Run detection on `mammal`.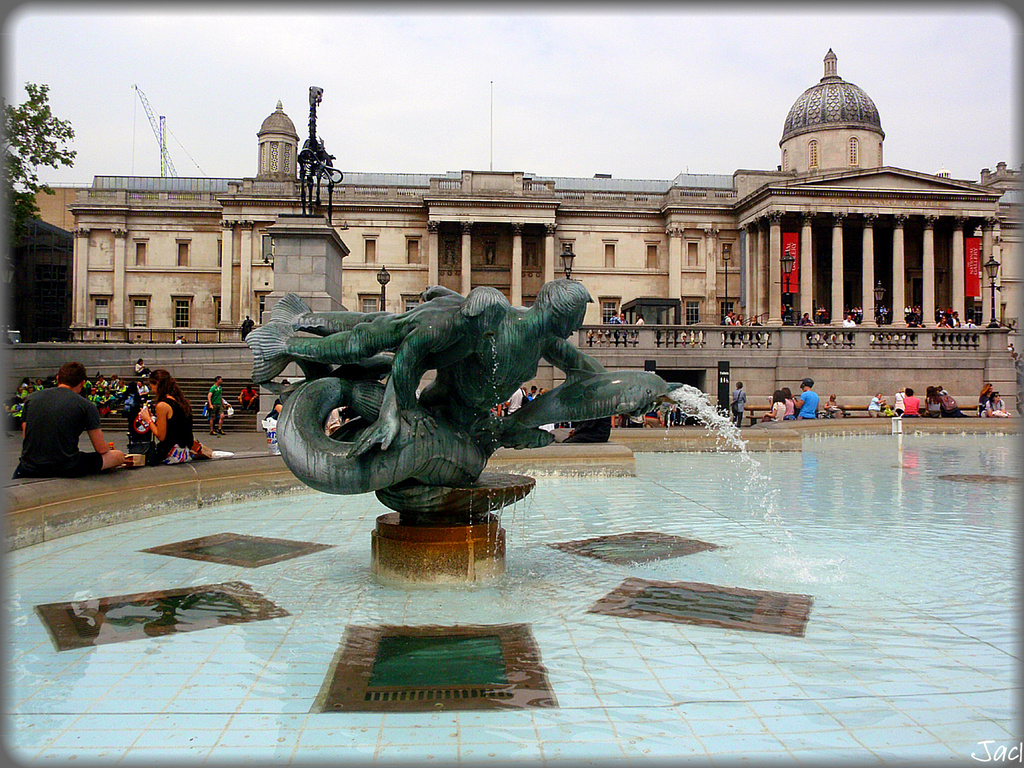
Result: bbox=[669, 400, 681, 425].
